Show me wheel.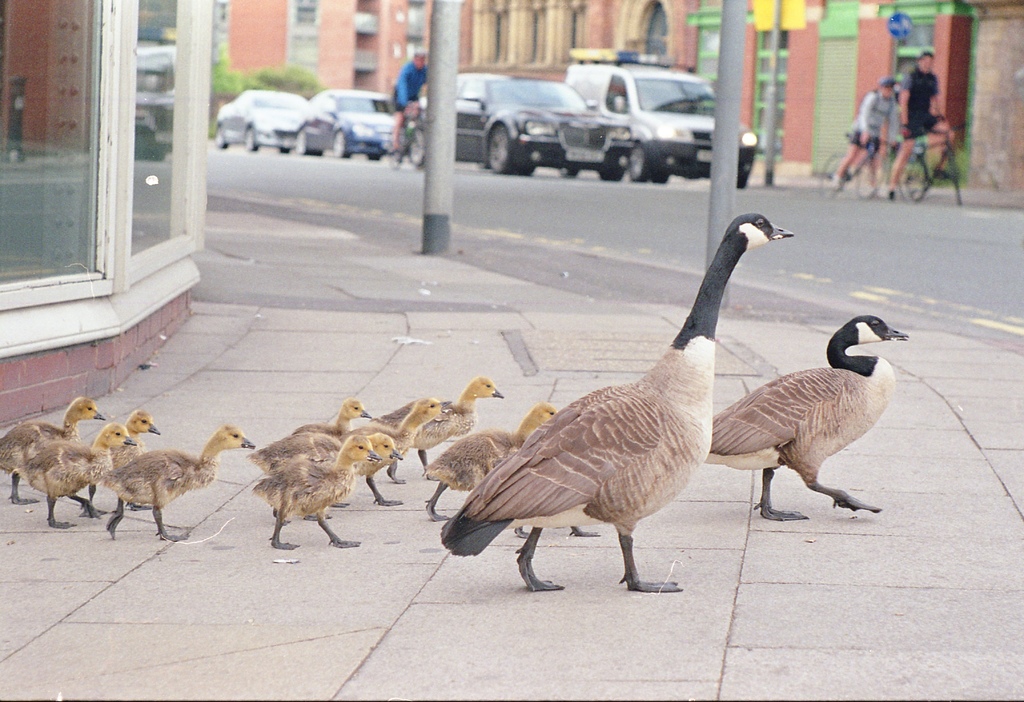
wheel is here: region(334, 131, 348, 156).
